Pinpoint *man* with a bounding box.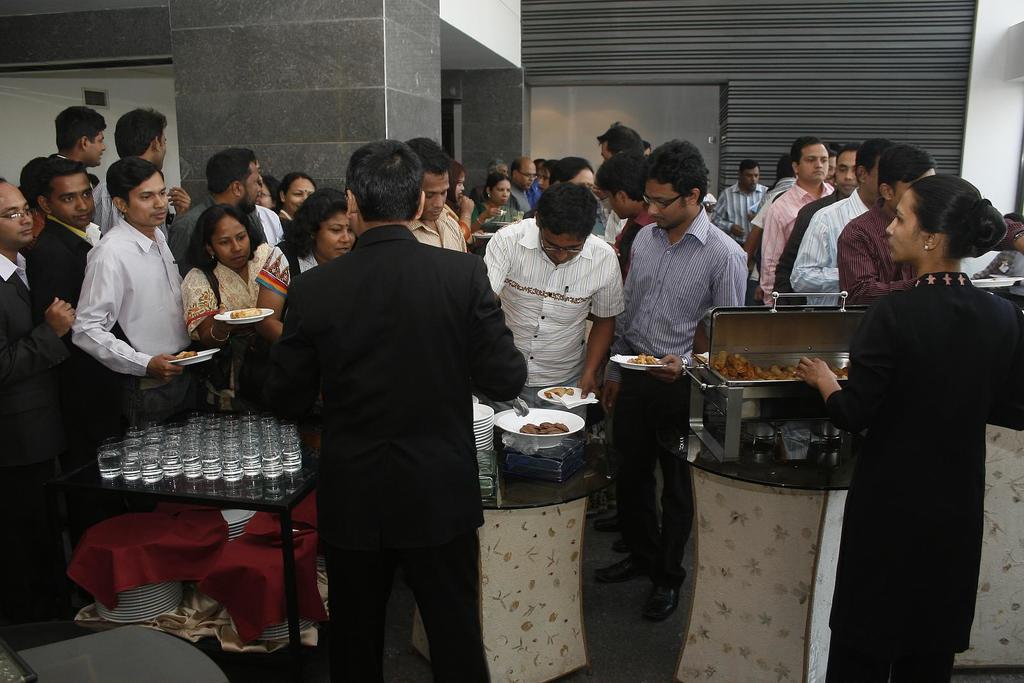
168,143,276,278.
